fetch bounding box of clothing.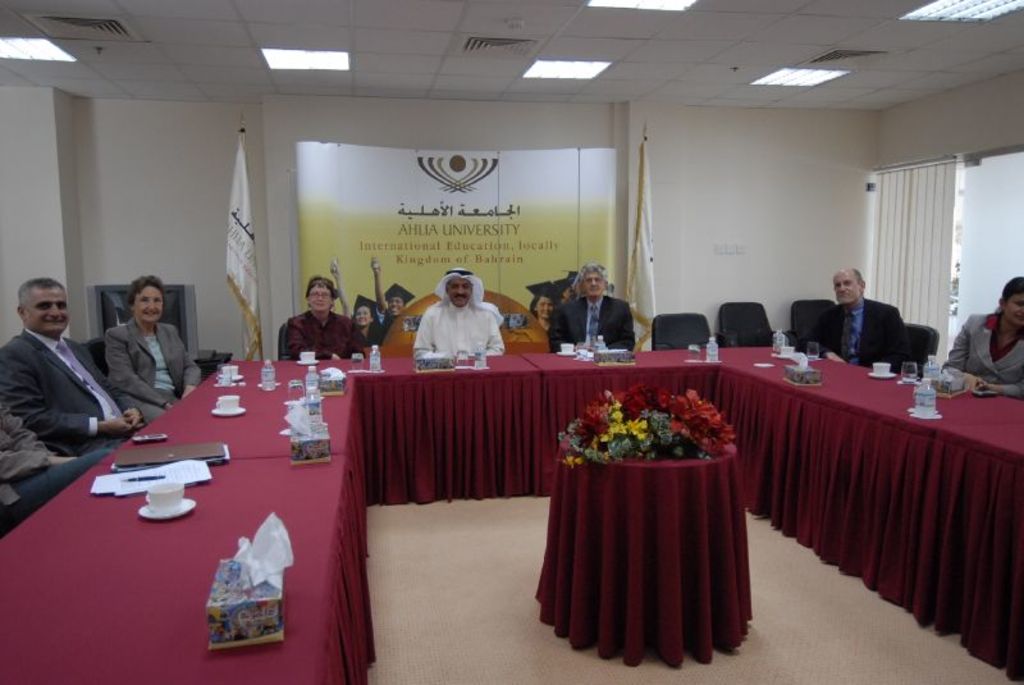
Bbox: box=[0, 402, 115, 530].
